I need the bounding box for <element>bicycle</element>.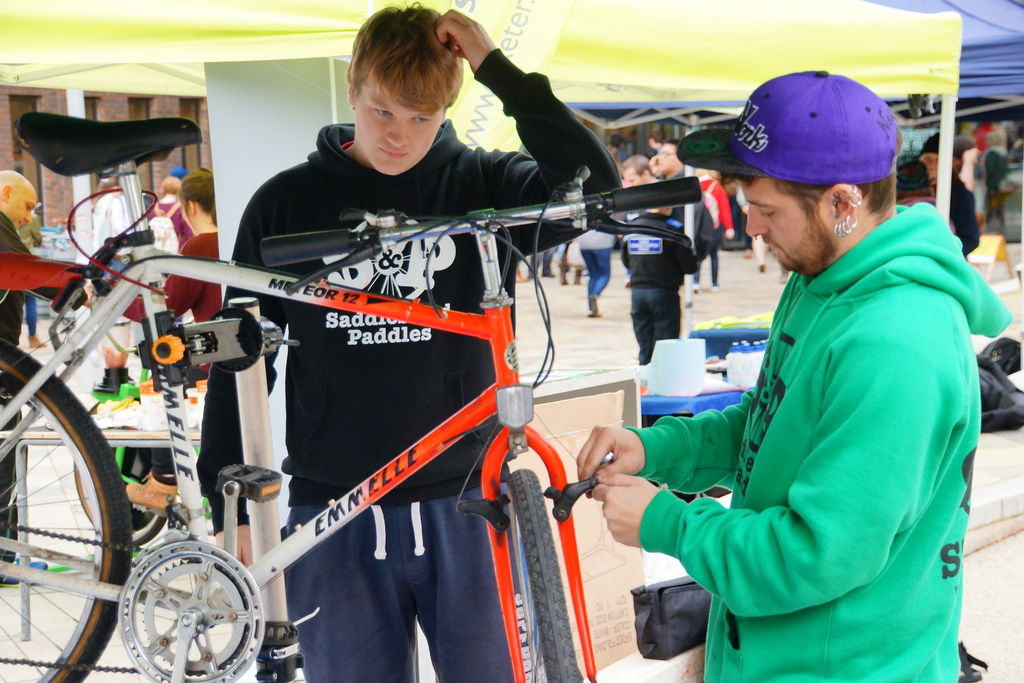
Here it is: 42:134:753:672.
